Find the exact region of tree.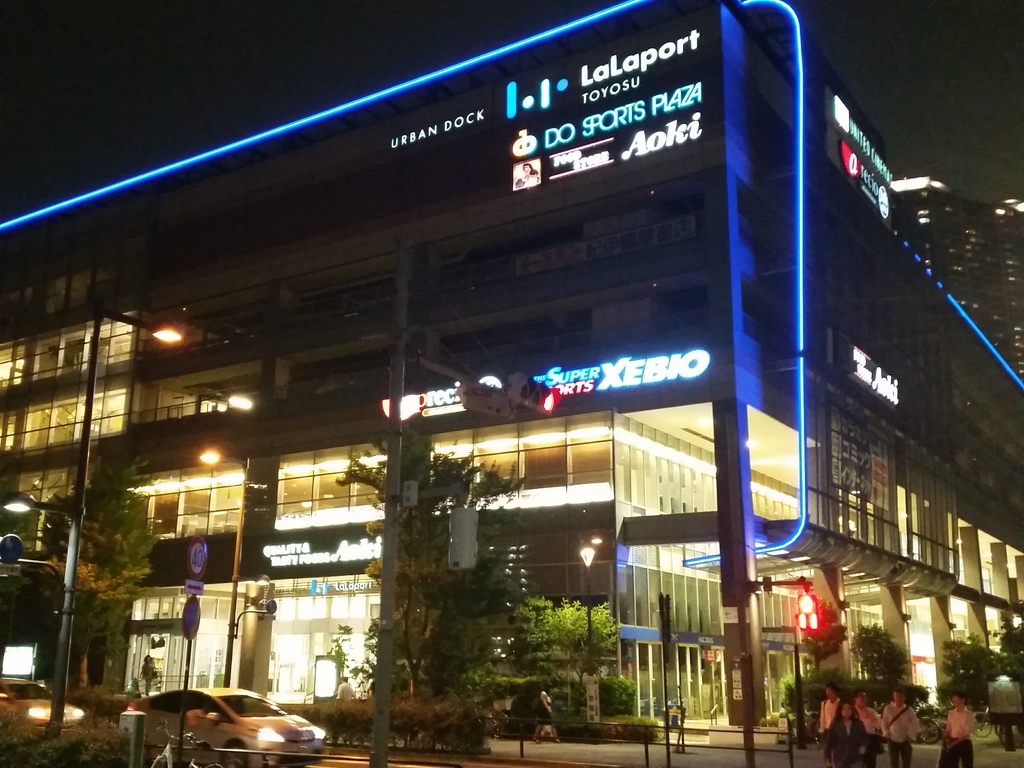
Exact region: [left=940, top=598, right=1023, bottom=718].
